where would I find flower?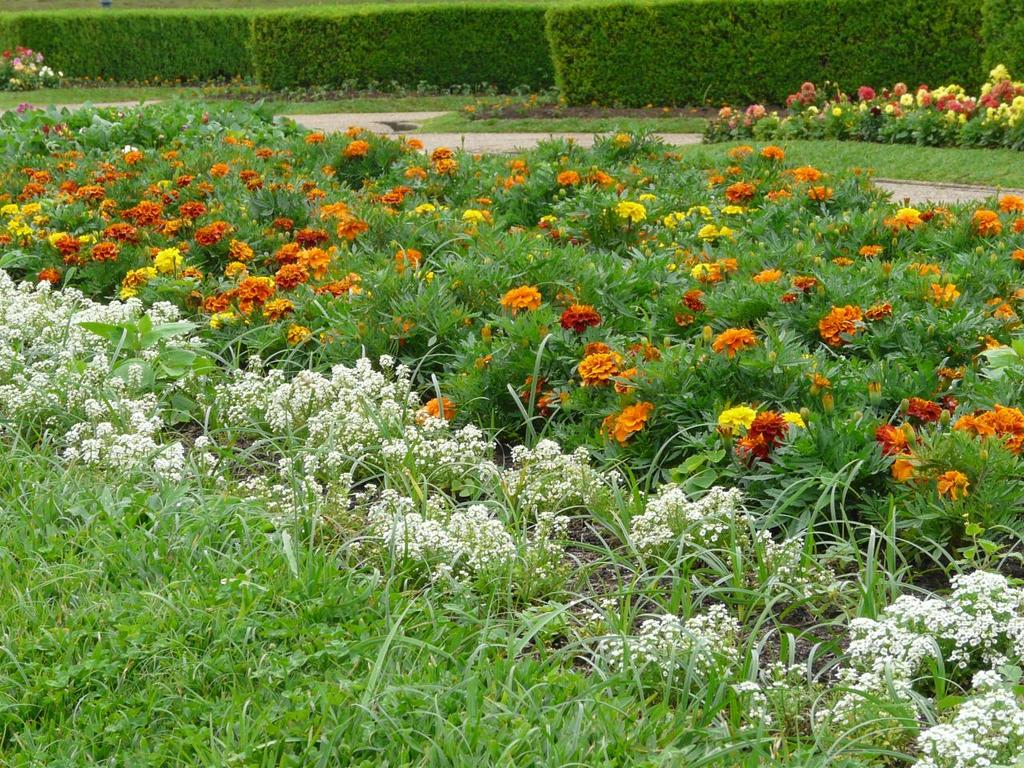
At (left=165, top=149, right=181, bottom=159).
